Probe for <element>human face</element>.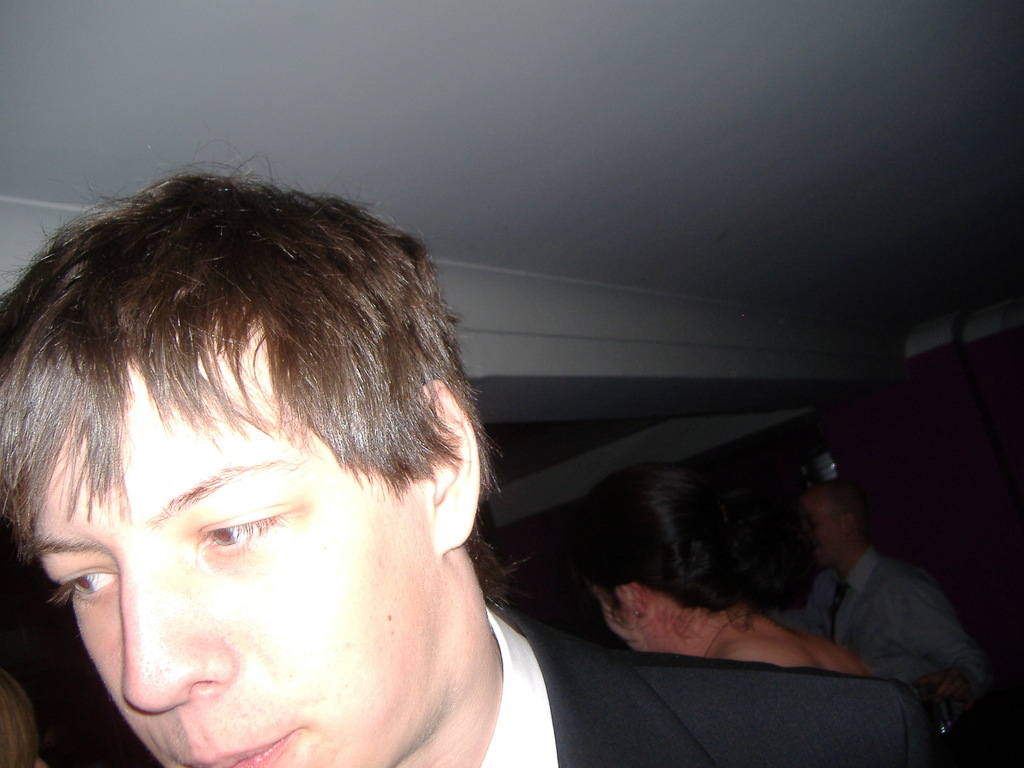
Probe result: left=580, top=580, right=646, bottom=654.
